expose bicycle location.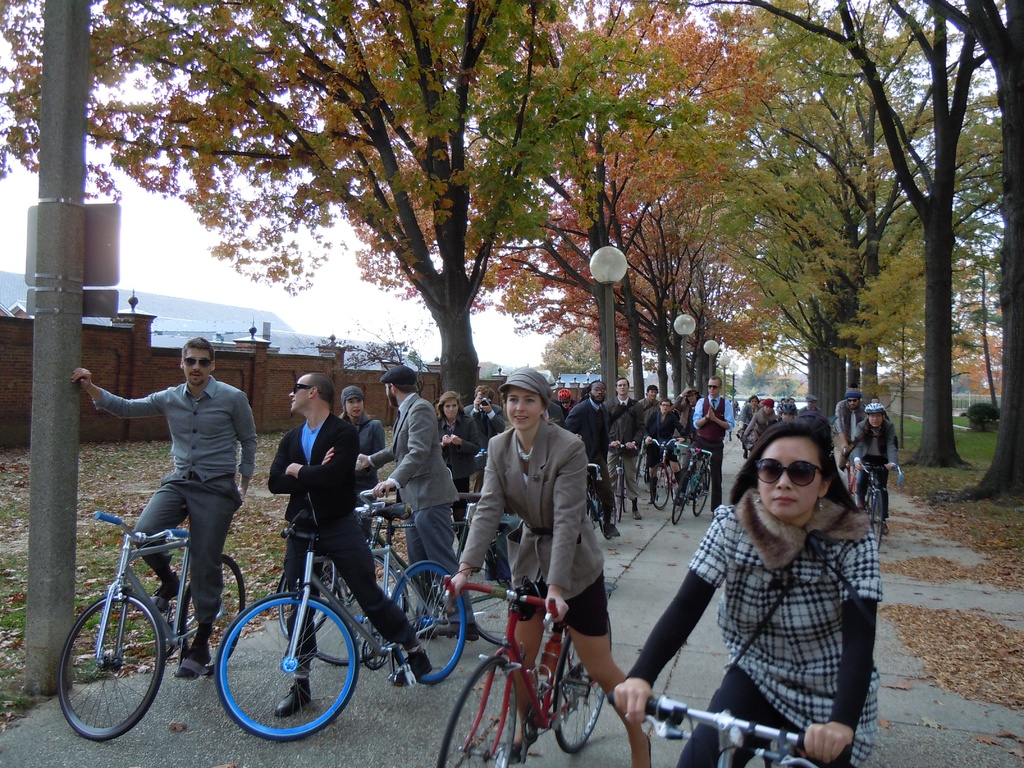
Exposed at select_region(61, 514, 249, 742).
